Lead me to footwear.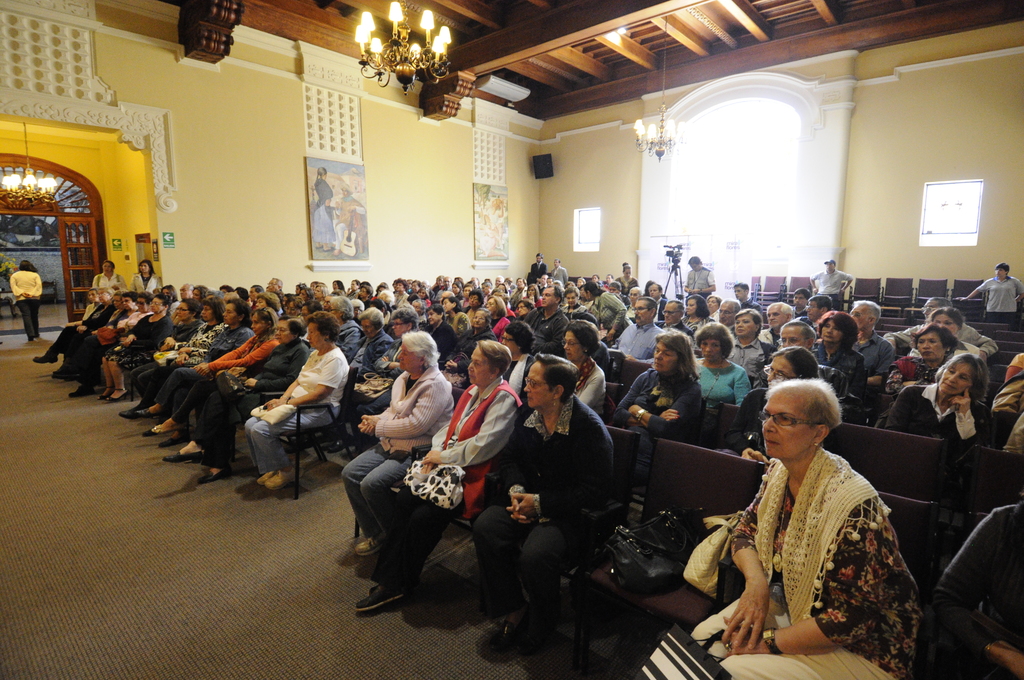
Lead to left=355, top=537, right=386, bottom=554.
